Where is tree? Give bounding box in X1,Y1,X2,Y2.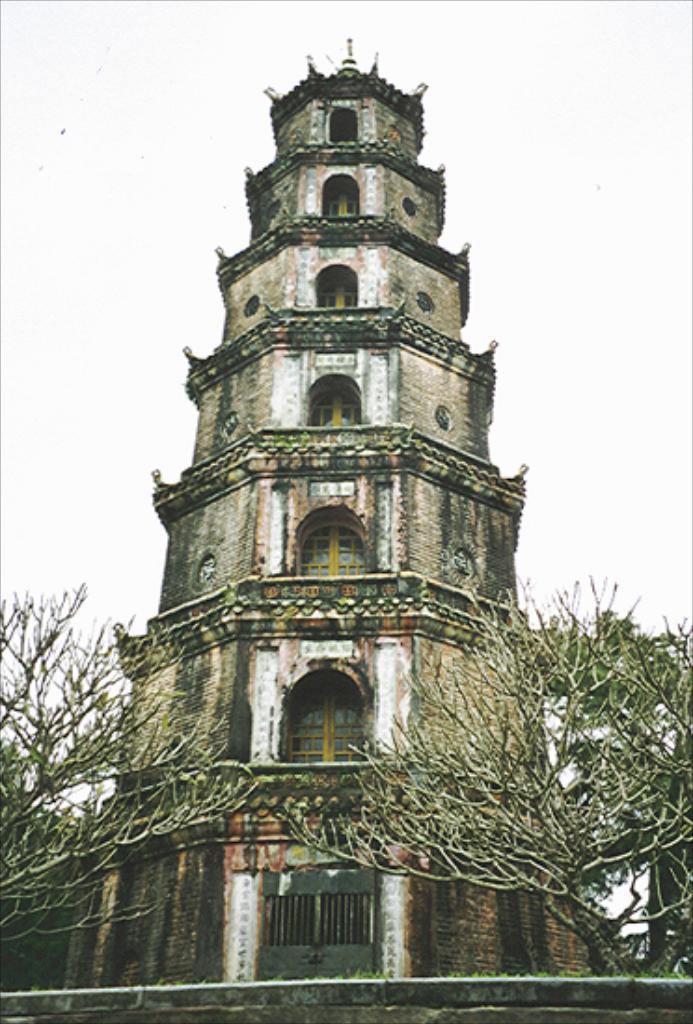
281,573,691,977.
